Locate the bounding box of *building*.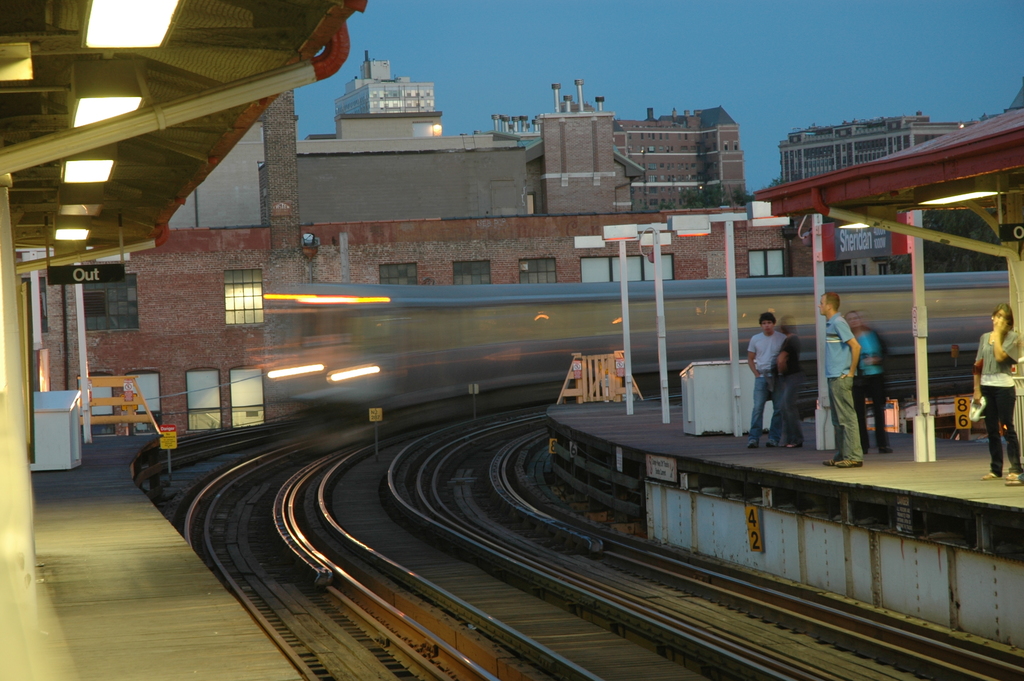
Bounding box: 780, 109, 978, 182.
